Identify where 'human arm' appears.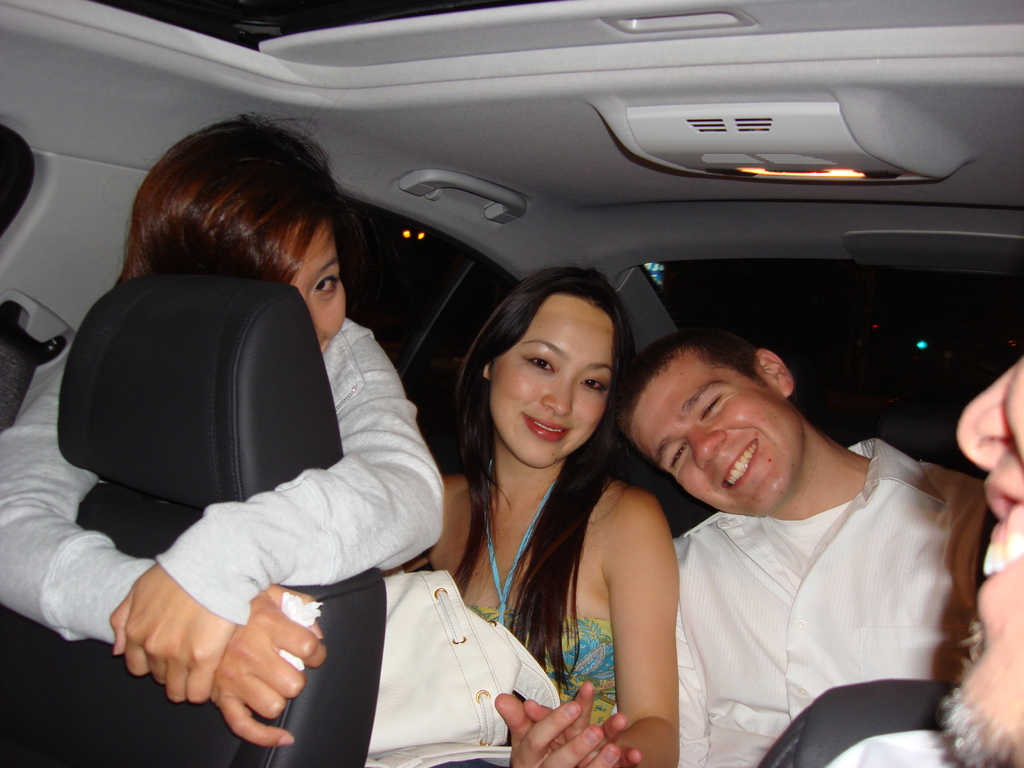
Appears at rect(0, 337, 324, 750).
